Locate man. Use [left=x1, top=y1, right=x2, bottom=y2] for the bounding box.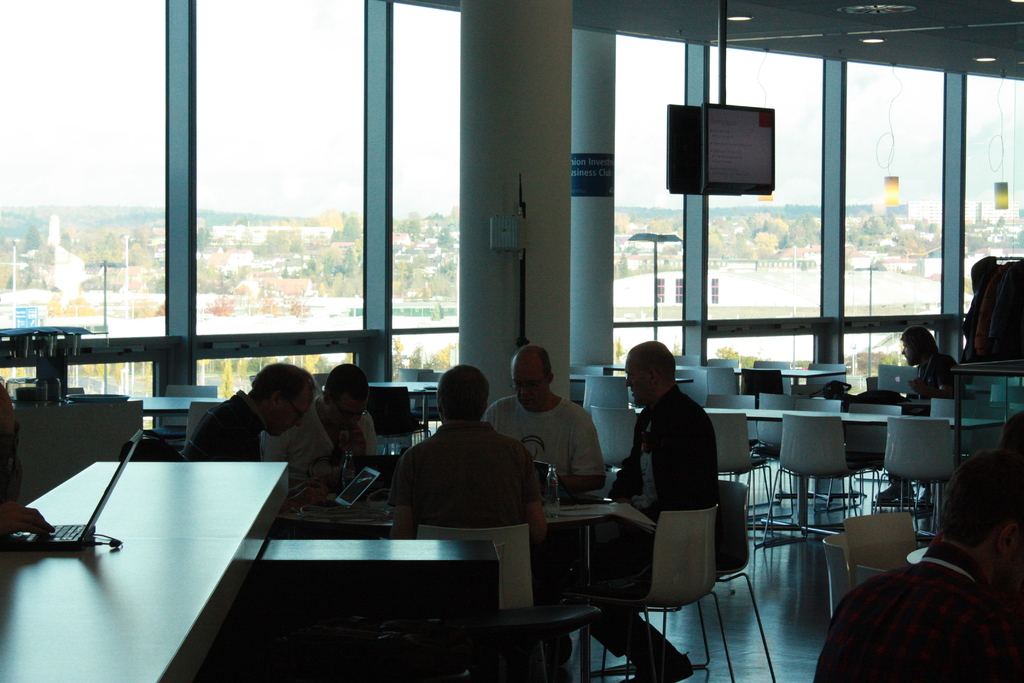
[left=557, top=342, right=719, bottom=682].
